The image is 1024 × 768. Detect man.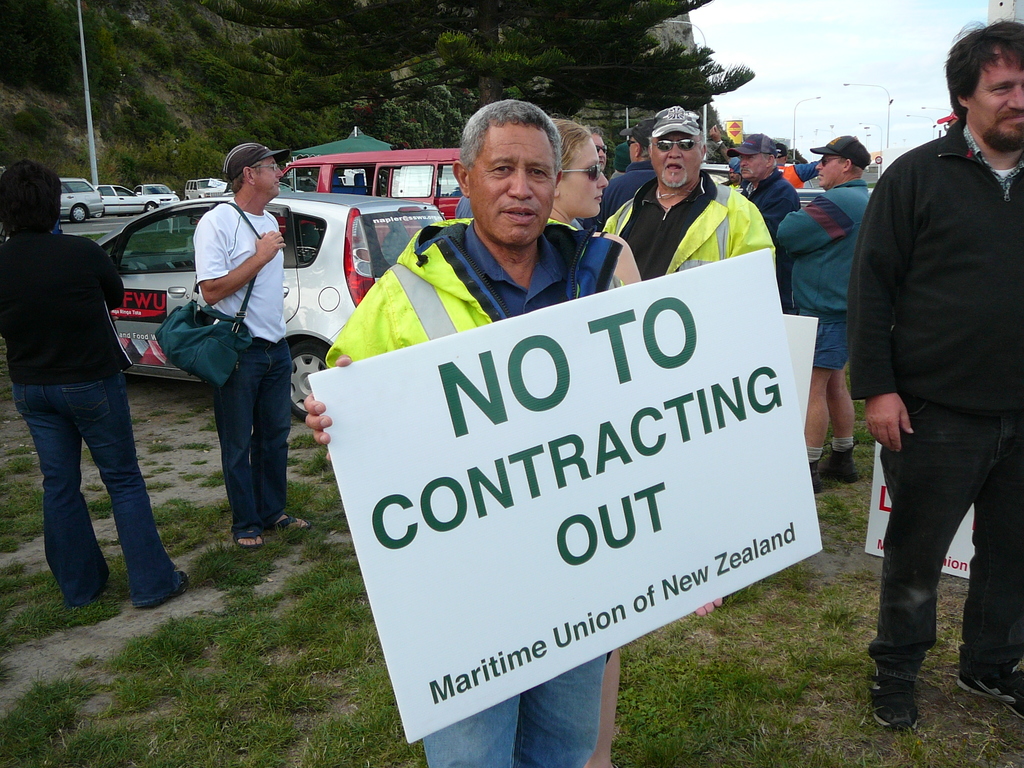
Detection: bbox=[723, 132, 803, 228].
